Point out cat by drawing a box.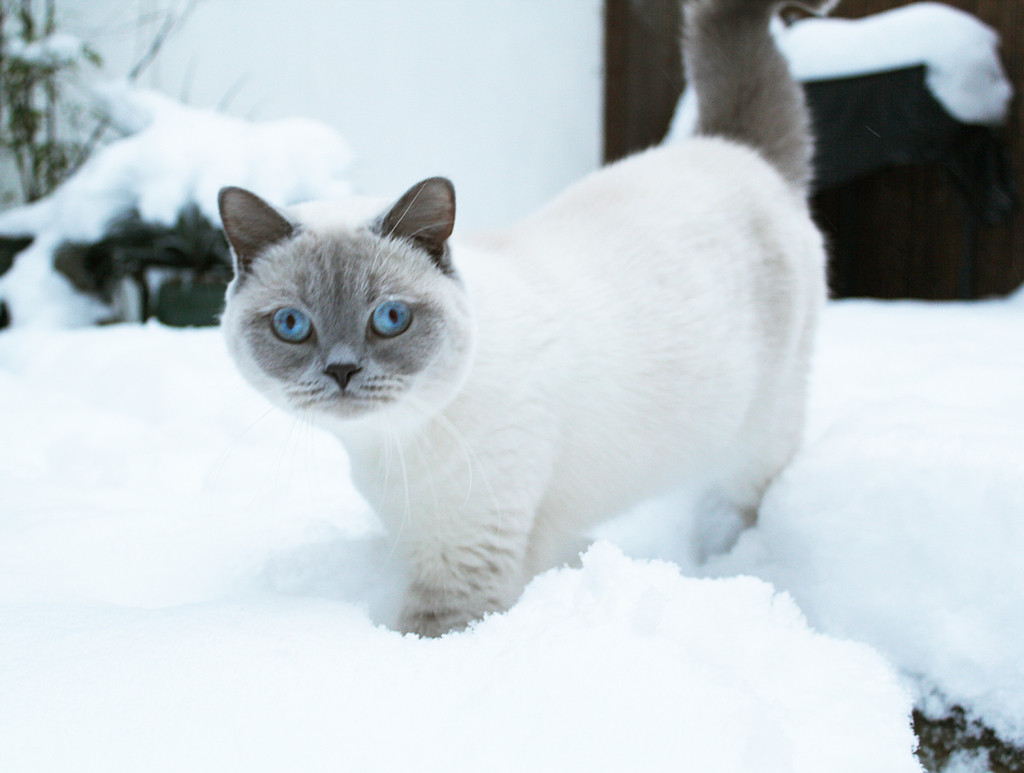
region(212, 0, 840, 640).
